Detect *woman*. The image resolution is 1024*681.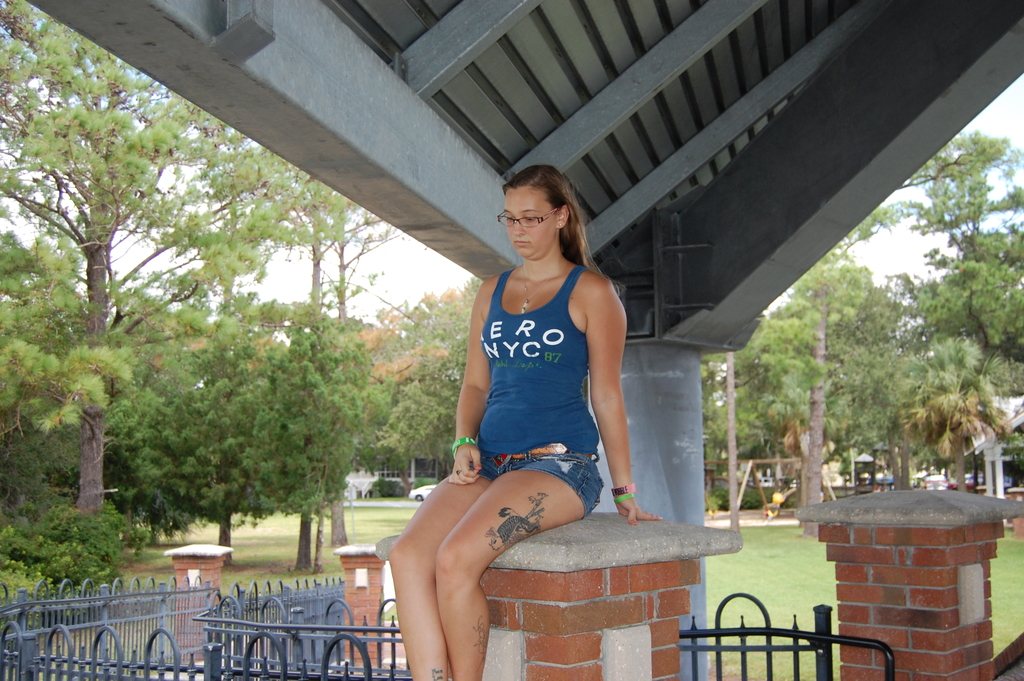
crop(401, 151, 657, 657).
